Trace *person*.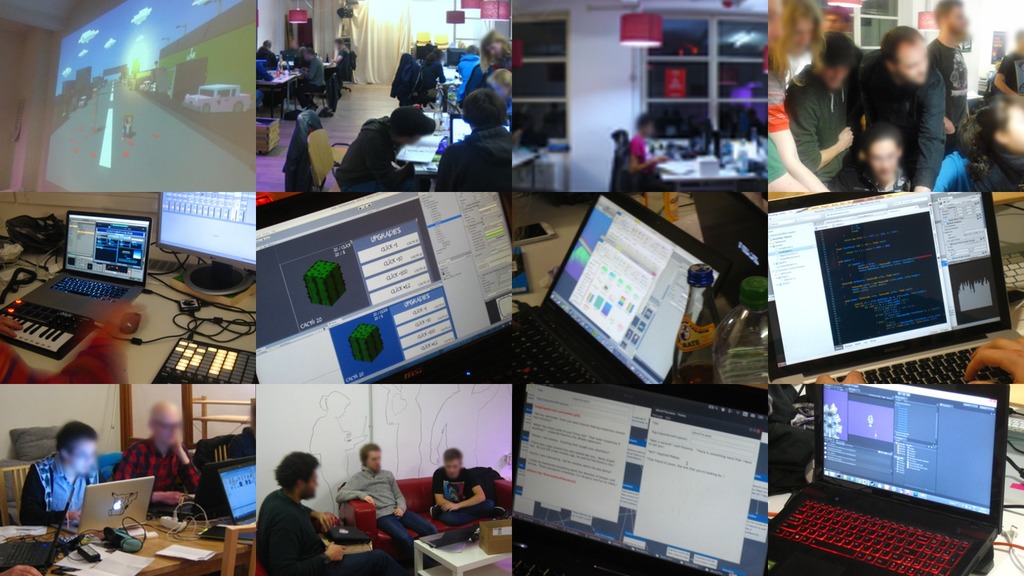
Traced to <region>785, 29, 852, 187</region>.
